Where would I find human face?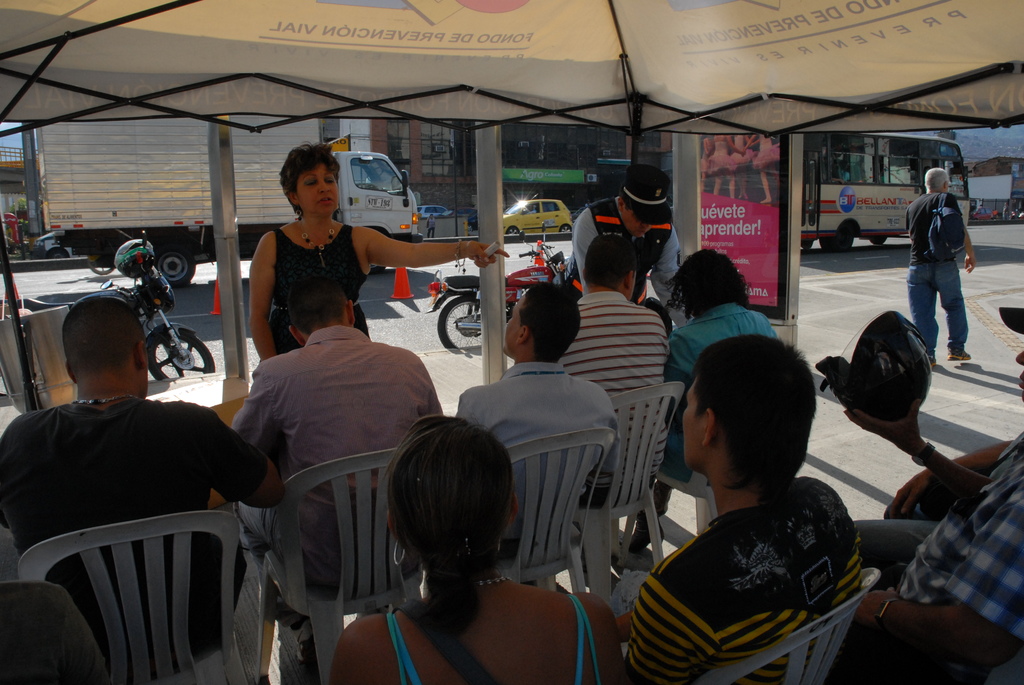
At [left=295, top=164, right=344, bottom=210].
